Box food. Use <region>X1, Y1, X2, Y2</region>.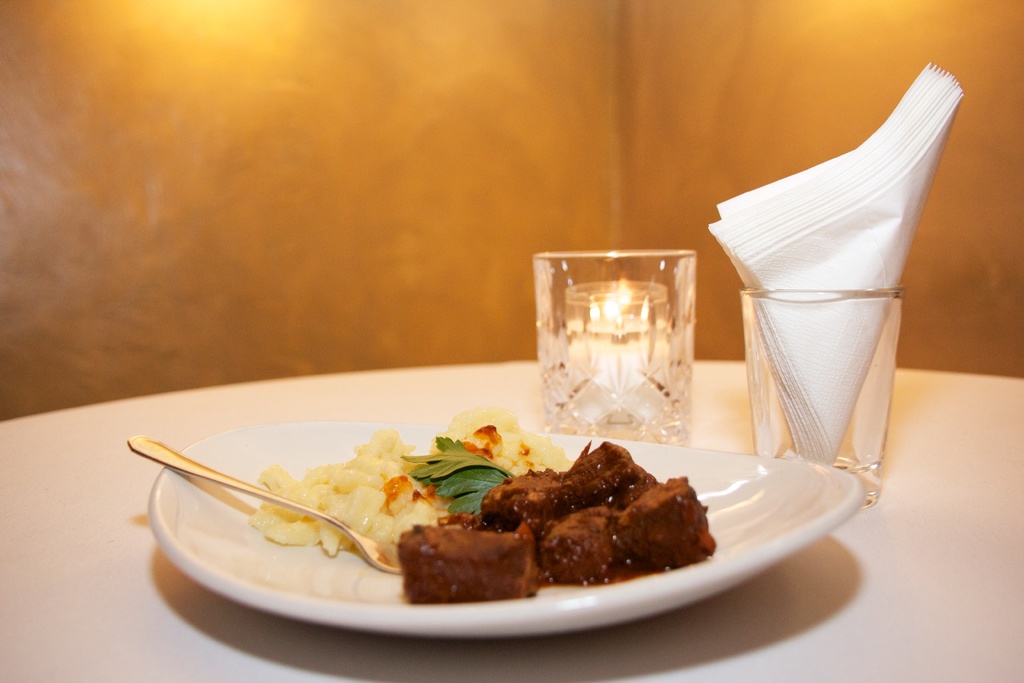
<region>220, 415, 706, 627</region>.
